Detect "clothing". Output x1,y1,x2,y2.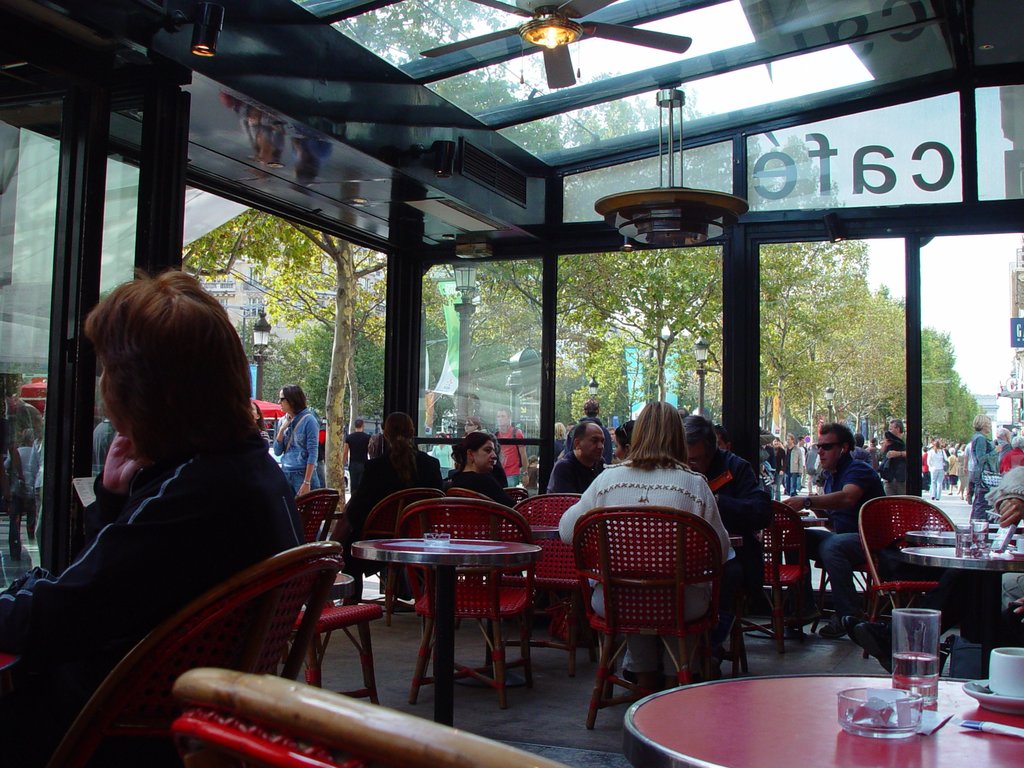
807,465,877,520.
